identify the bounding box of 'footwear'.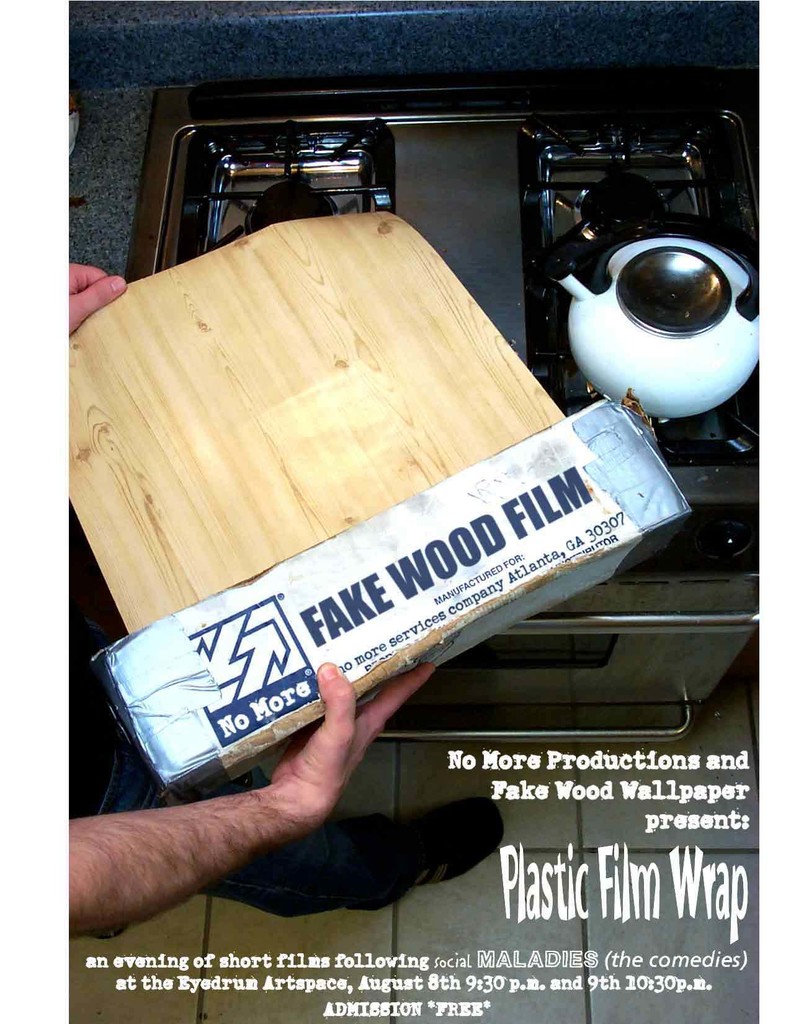
<bbox>402, 791, 507, 888</bbox>.
